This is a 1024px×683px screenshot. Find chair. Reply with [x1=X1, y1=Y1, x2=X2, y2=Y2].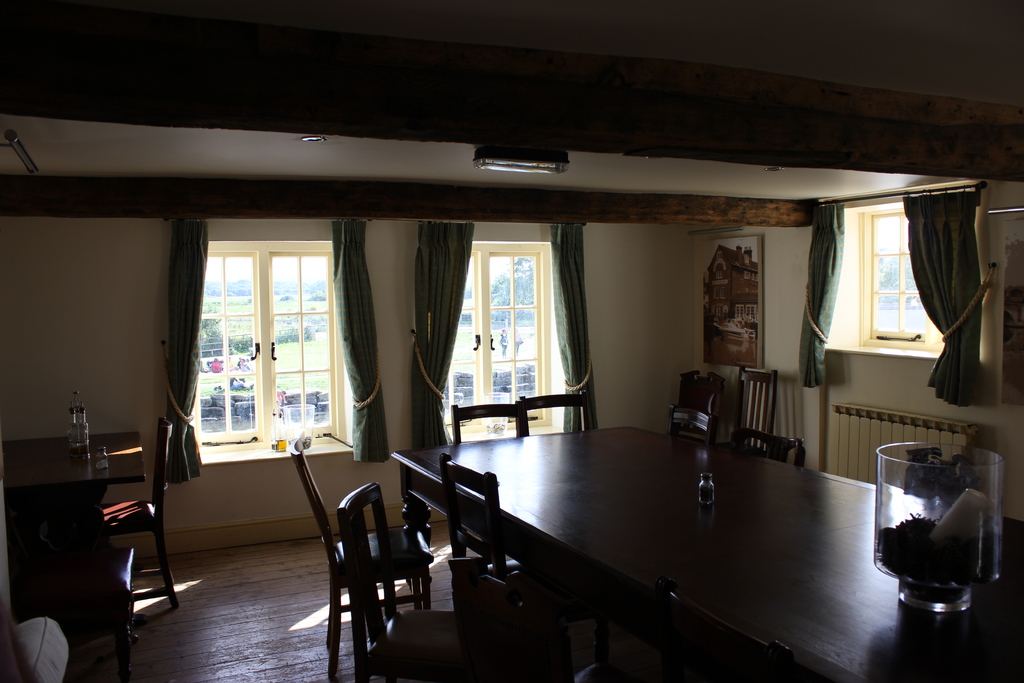
[x1=291, y1=433, x2=435, y2=682].
